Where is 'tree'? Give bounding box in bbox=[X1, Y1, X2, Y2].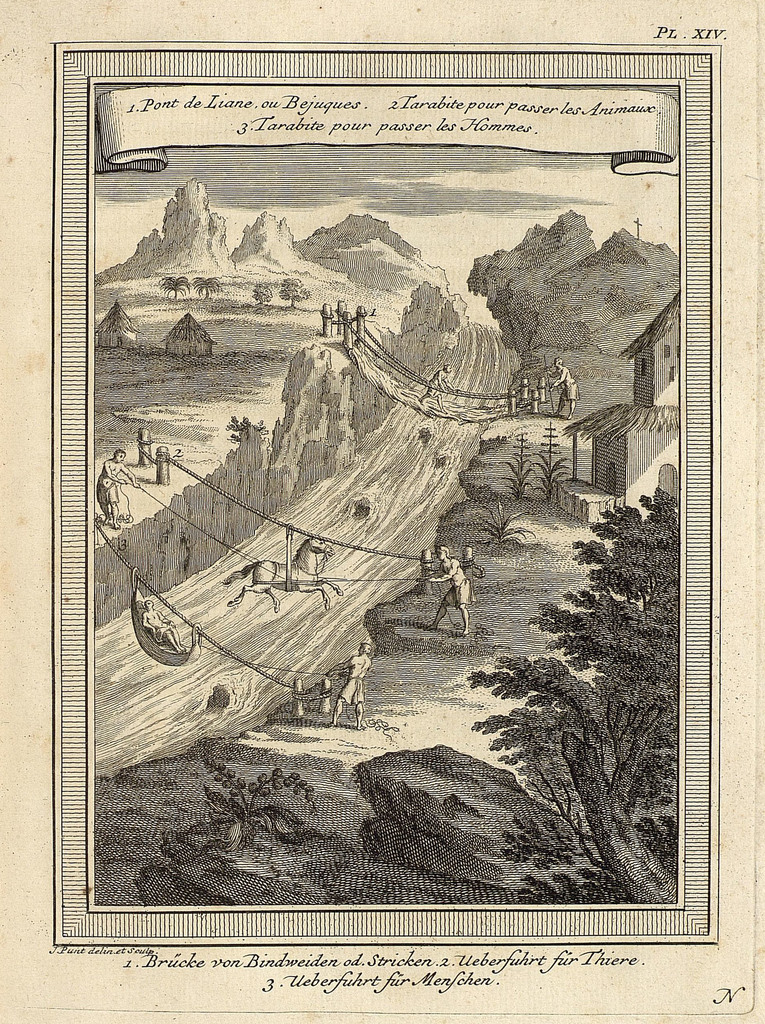
bbox=[152, 273, 191, 298].
